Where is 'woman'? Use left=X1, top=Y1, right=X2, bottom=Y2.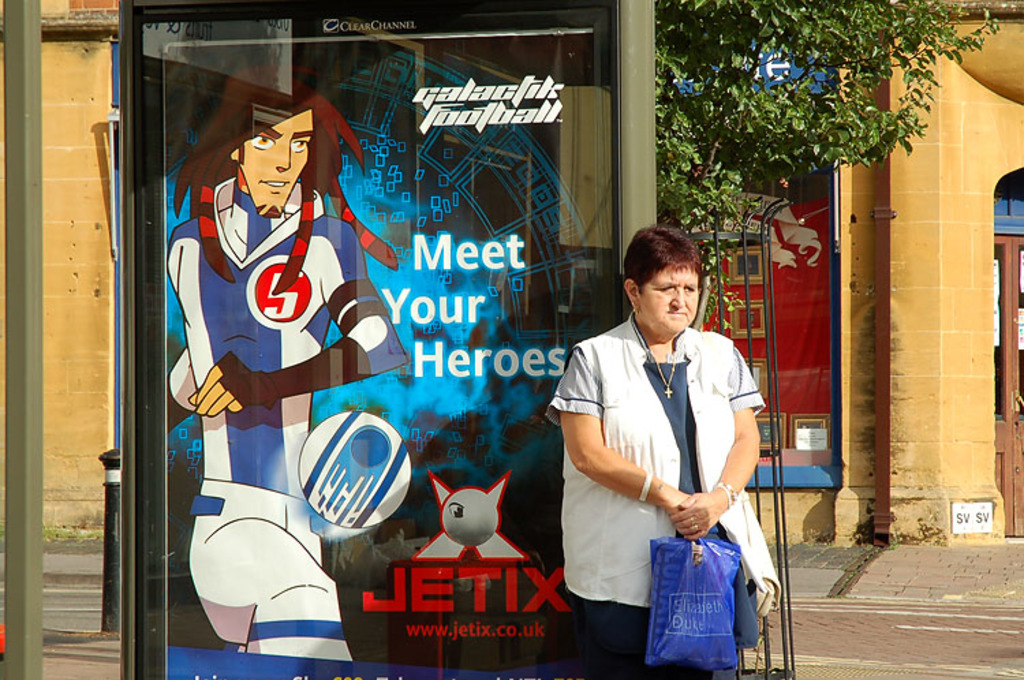
left=542, top=218, right=774, bottom=679.
